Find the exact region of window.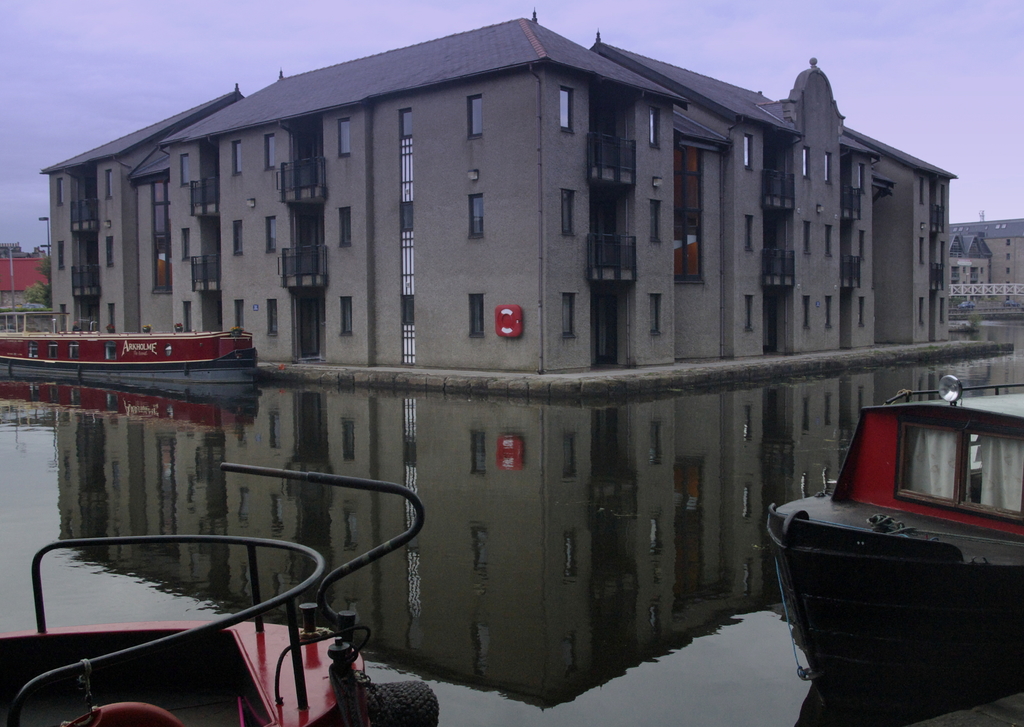
Exact region: <bbox>805, 221, 812, 253</bbox>.
